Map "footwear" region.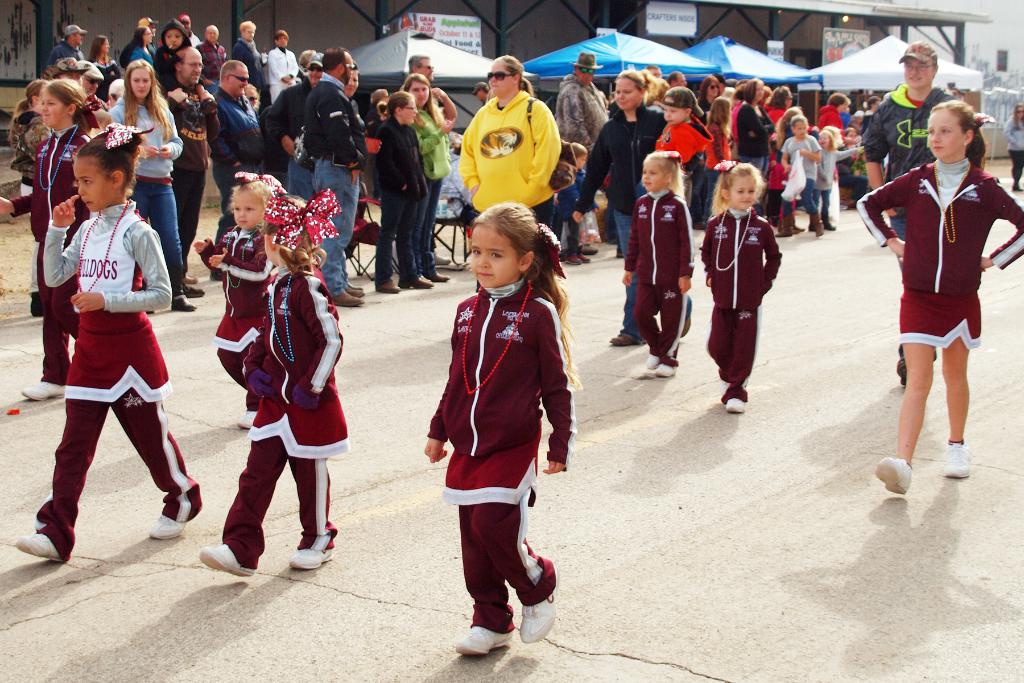
Mapped to (left=897, top=357, right=908, bottom=394).
